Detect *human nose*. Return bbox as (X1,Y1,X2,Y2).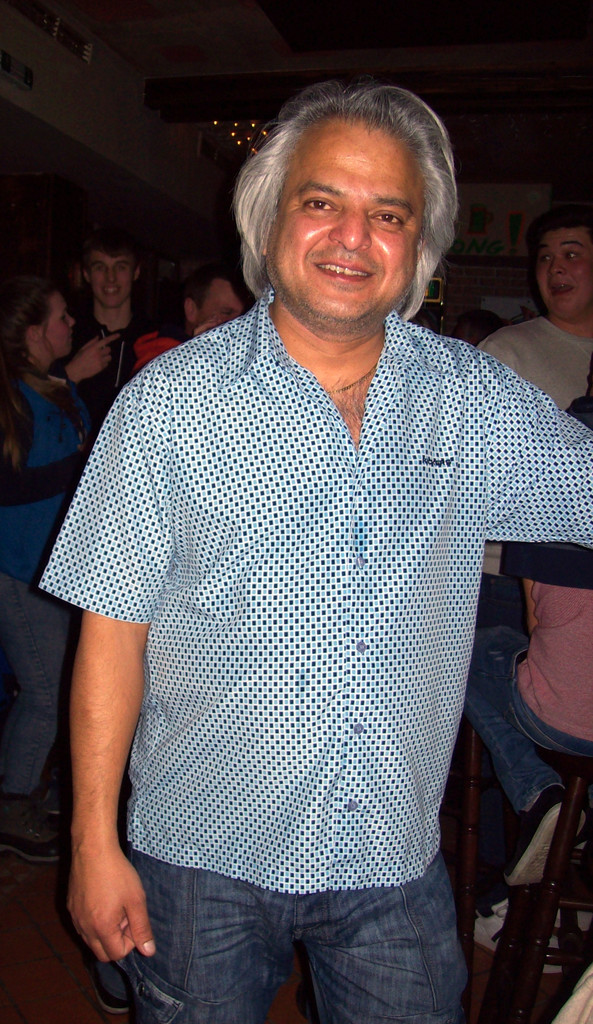
(67,313,74,325).
